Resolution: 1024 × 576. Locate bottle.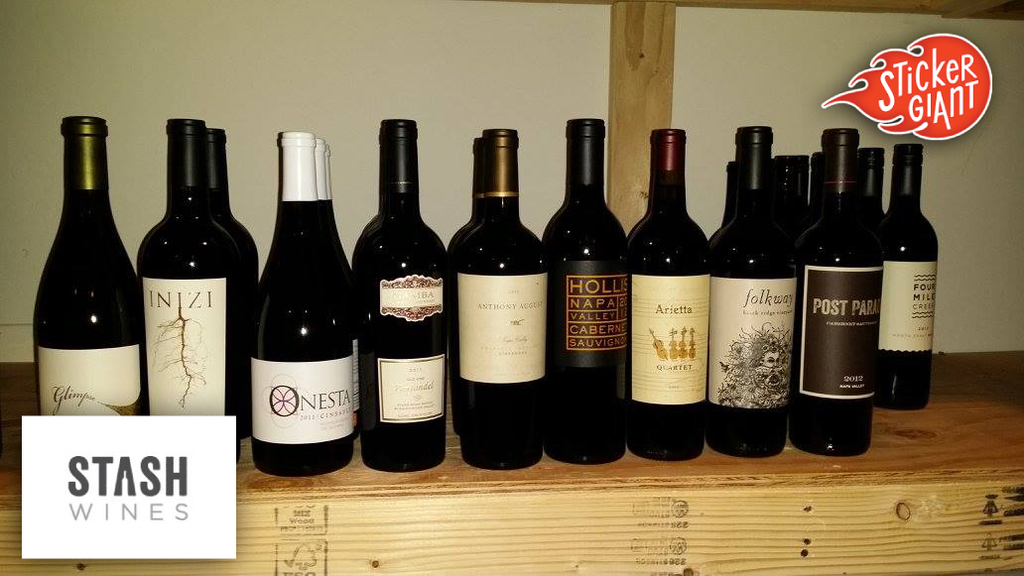
detection(707, 123, 799, 462).
